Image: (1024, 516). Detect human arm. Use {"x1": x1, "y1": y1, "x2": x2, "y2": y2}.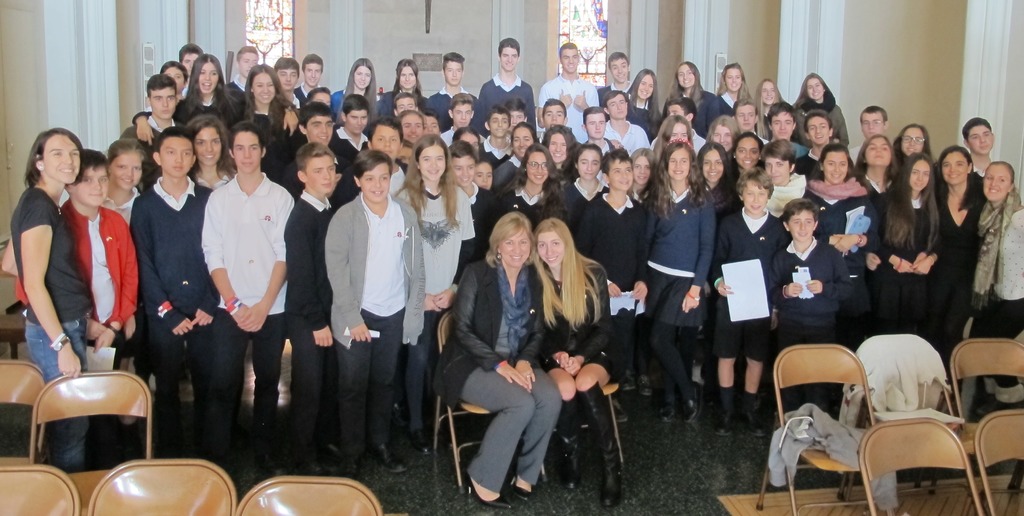
{"x1": 235, "y1": 186, "x2": 291, "y2": 334}.
